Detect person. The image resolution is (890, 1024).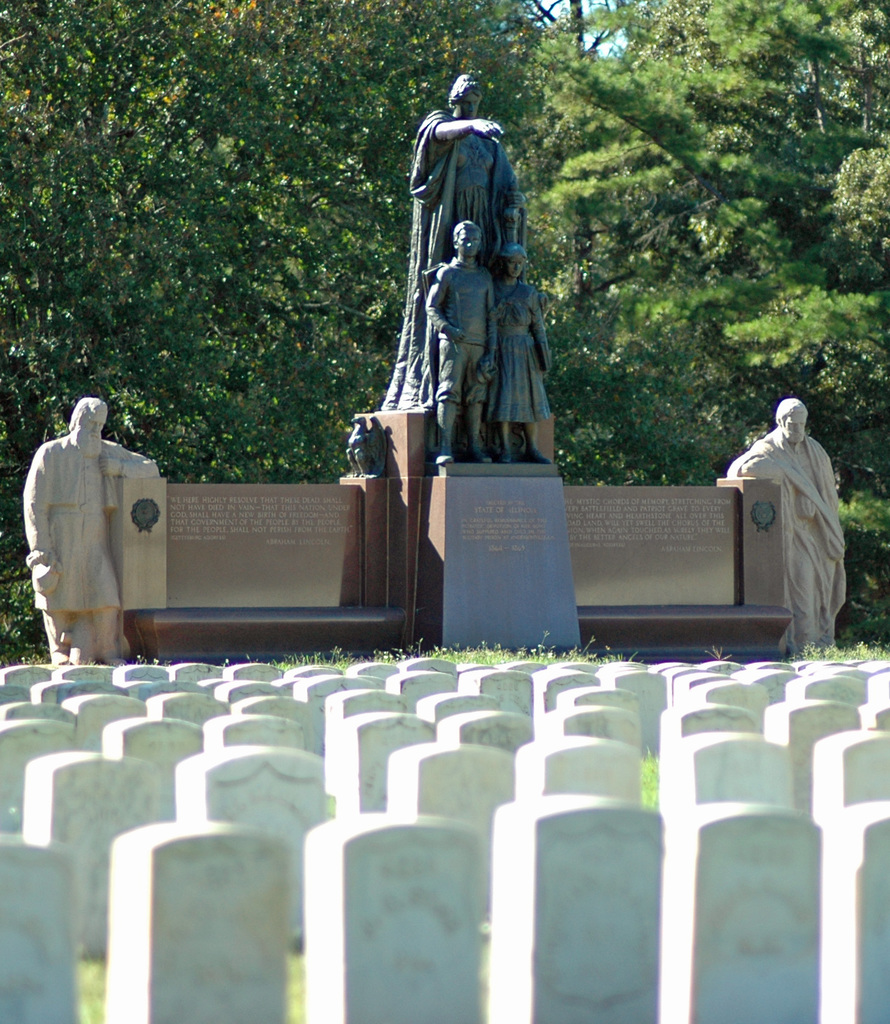
729, 398, 845, 659.
